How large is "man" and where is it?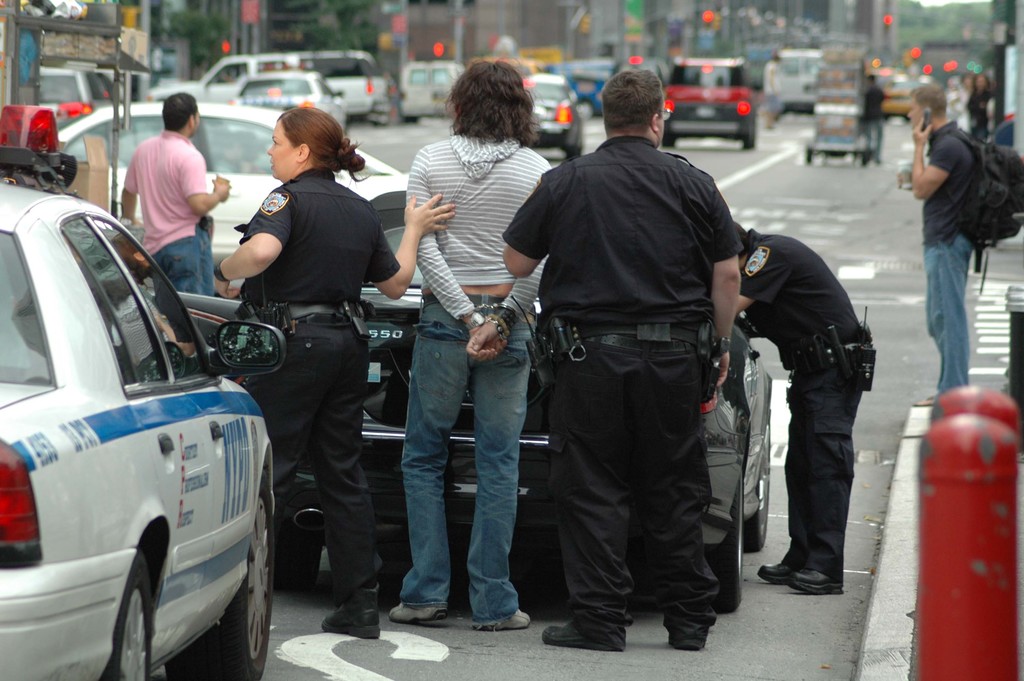
Bounding box: l=861, t=72, r=891, b=167.
